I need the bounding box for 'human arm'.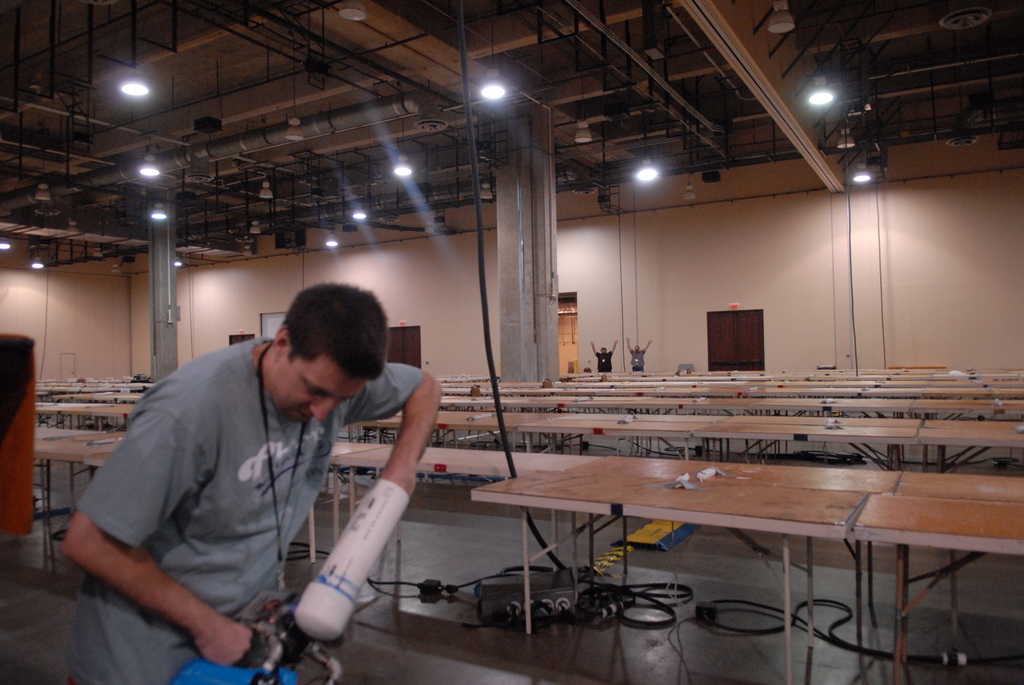
Here it is: [335, 356, 455, 496].
